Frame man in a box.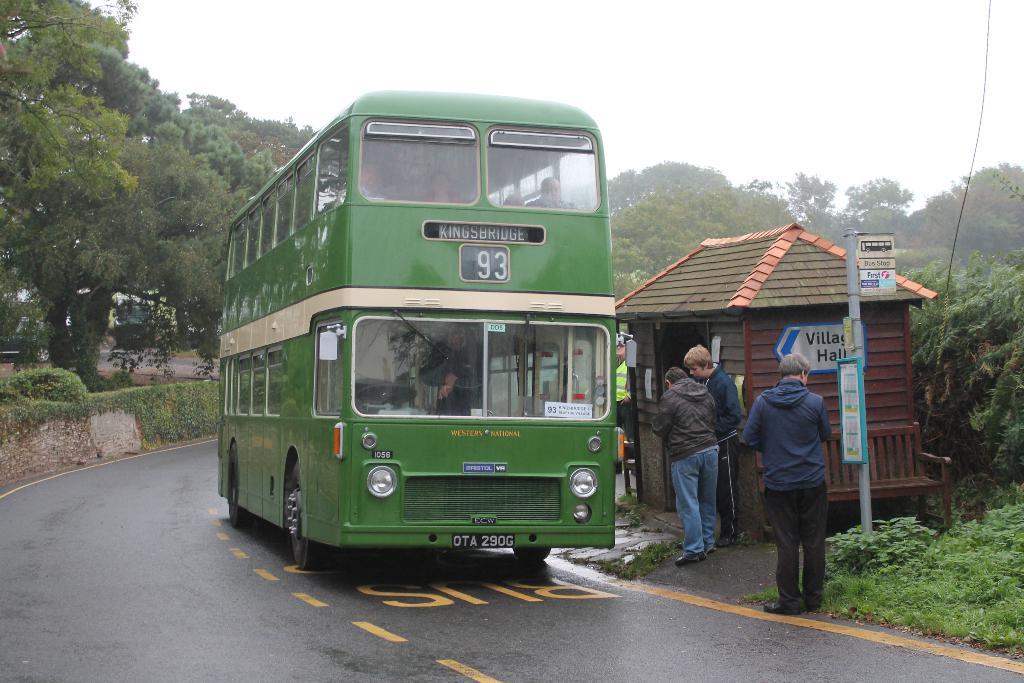
box=[647, 365, 719, 565].
